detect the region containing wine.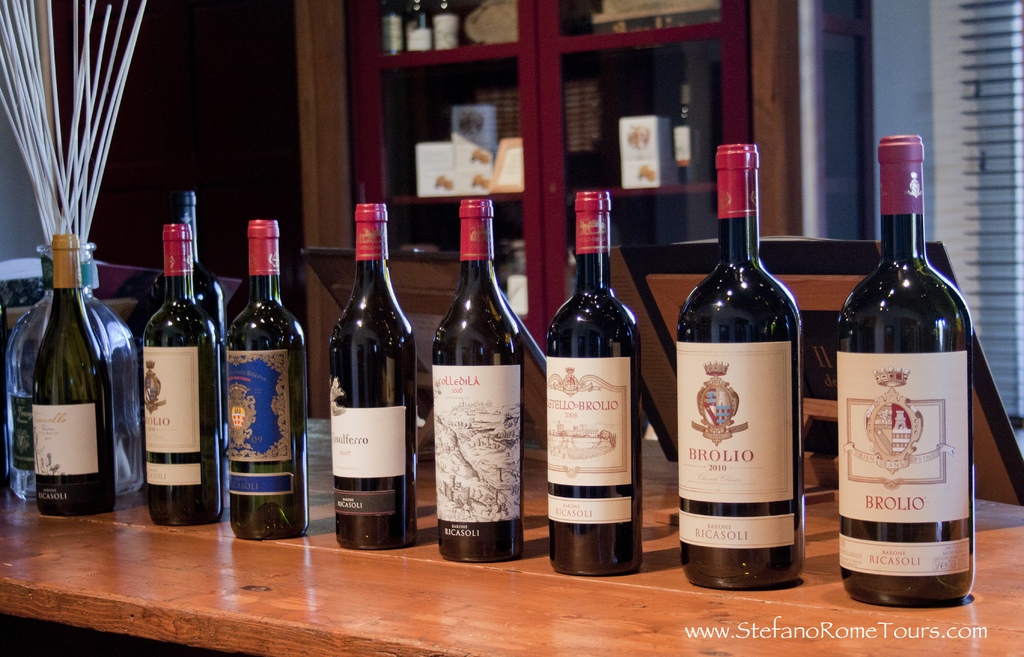
332:203:417:553.
